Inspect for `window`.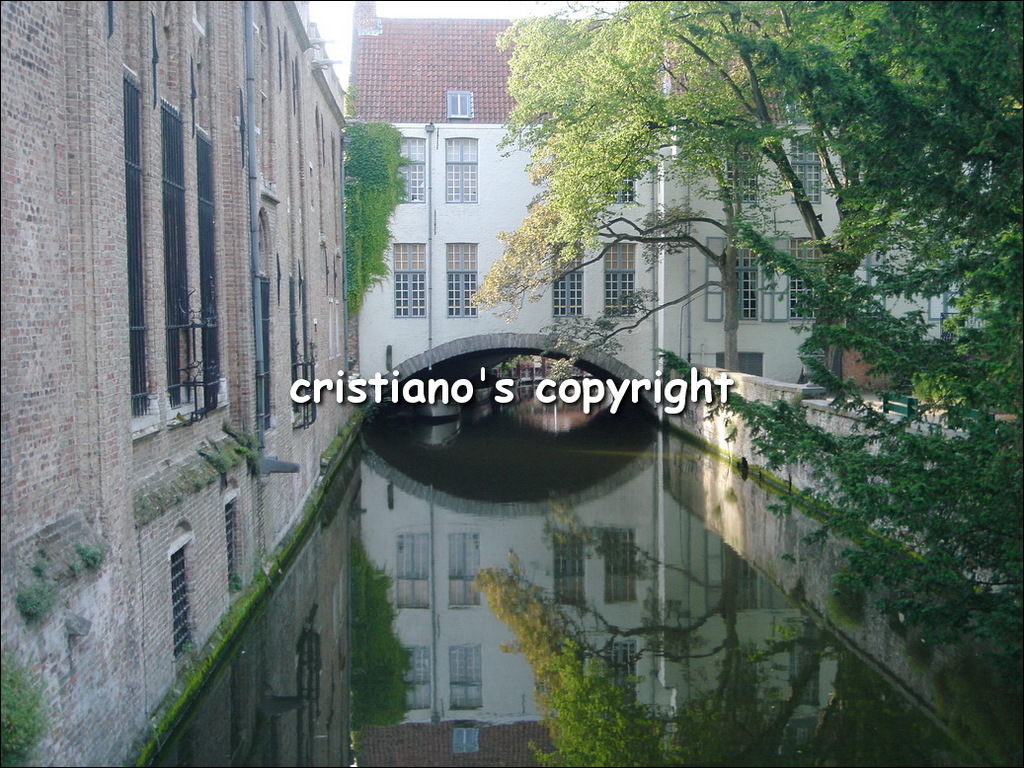
Inspection: region(428, 115, 497, 208).
